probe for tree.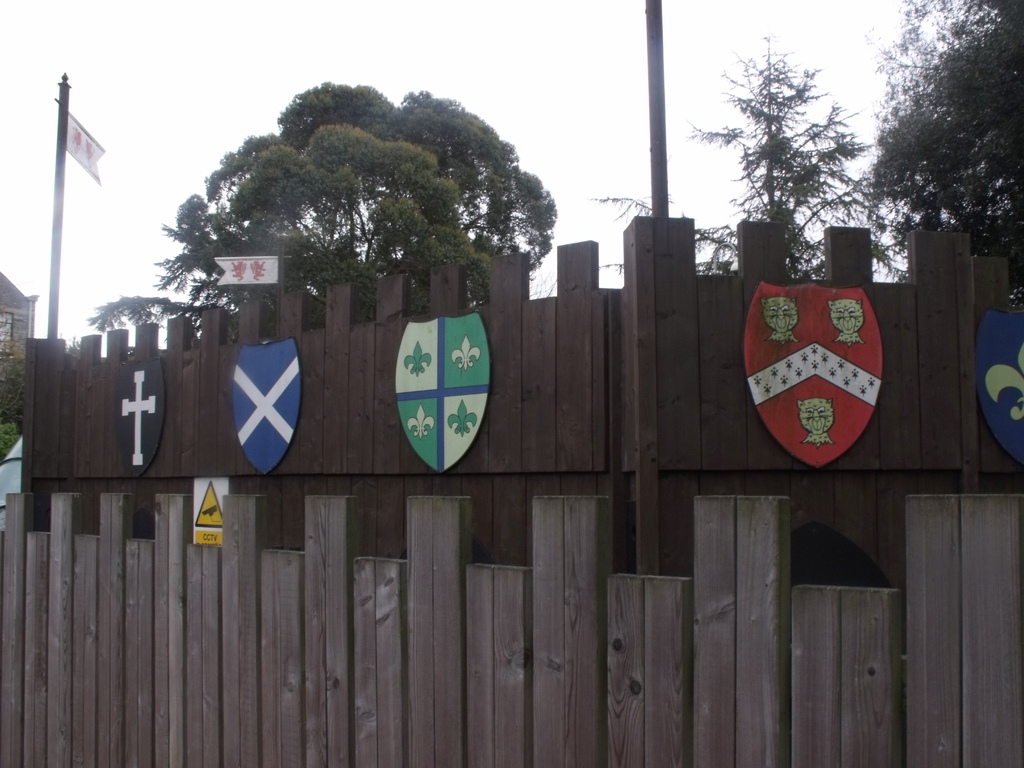
Probe result: (147, 61, 592, 317).
